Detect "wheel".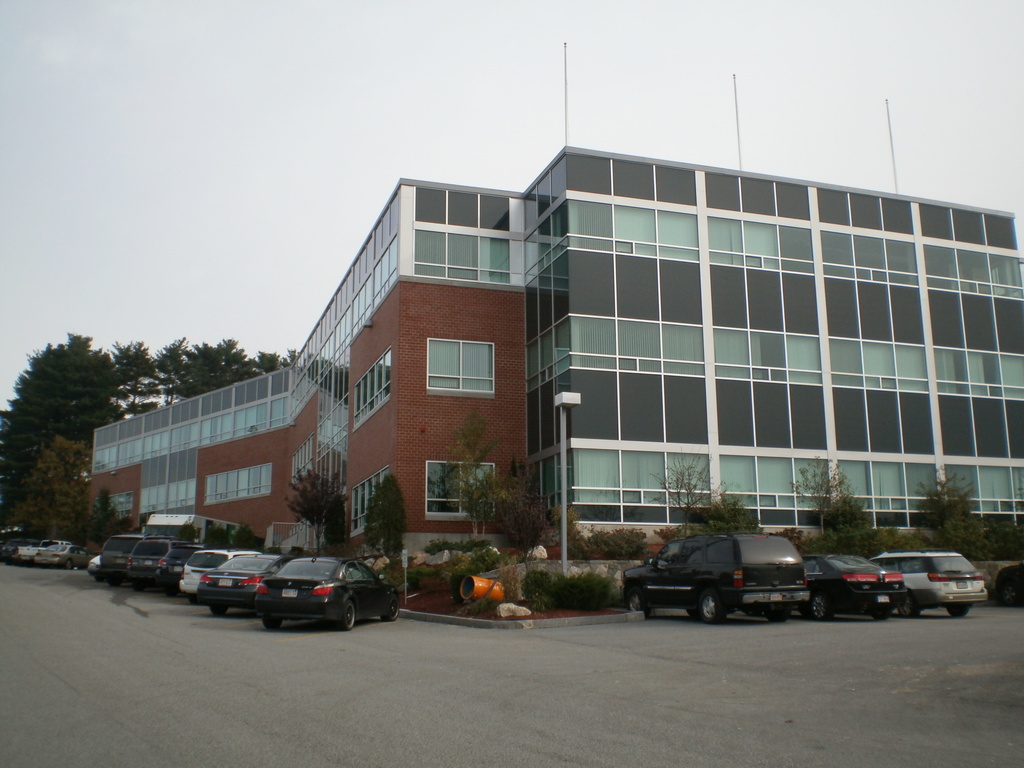
Detected at (338, 600, 358, 632).
